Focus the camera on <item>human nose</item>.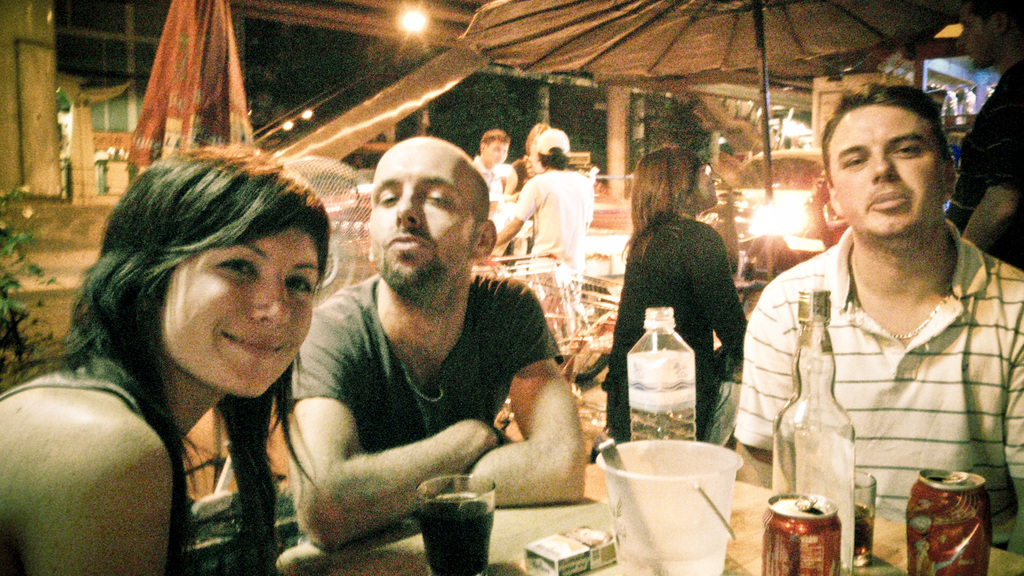
Focus region: 252, 272, 294, 328.
